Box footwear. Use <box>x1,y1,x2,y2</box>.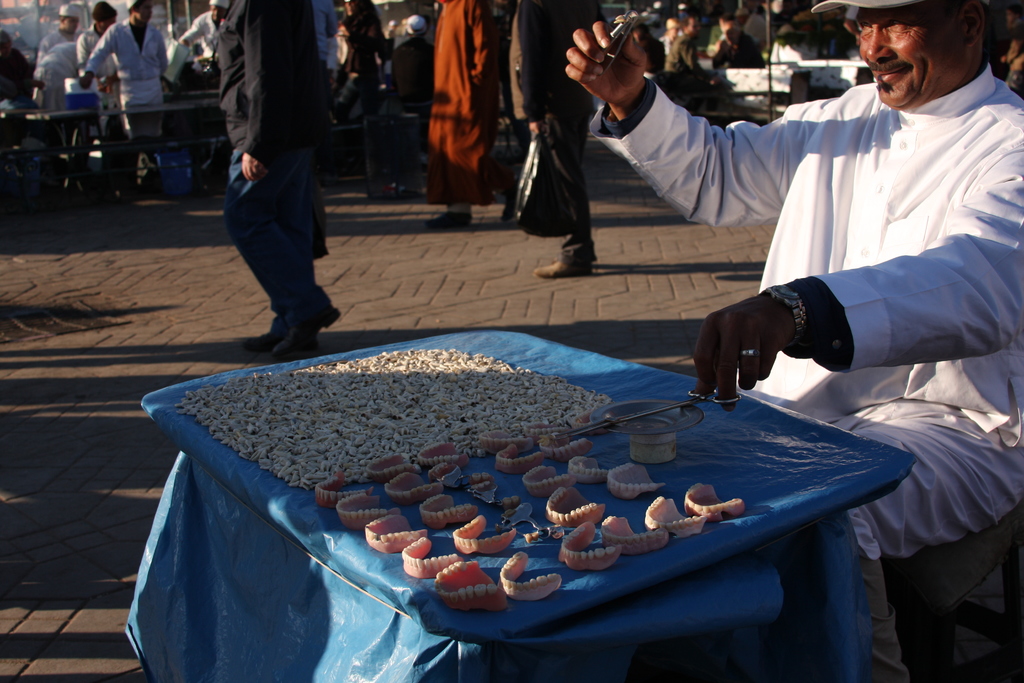
<box>426,208,482,231</box>.
